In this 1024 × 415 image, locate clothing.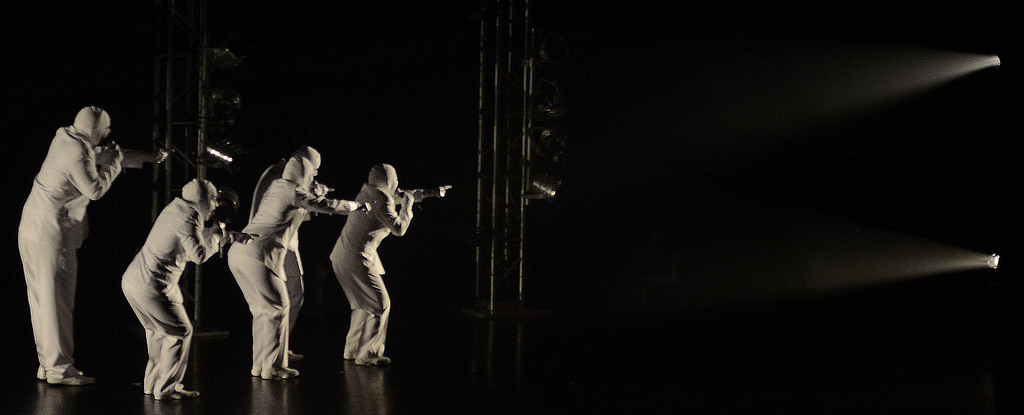
Bounding box: (left=328, top=192, right=414, bottom=356).
